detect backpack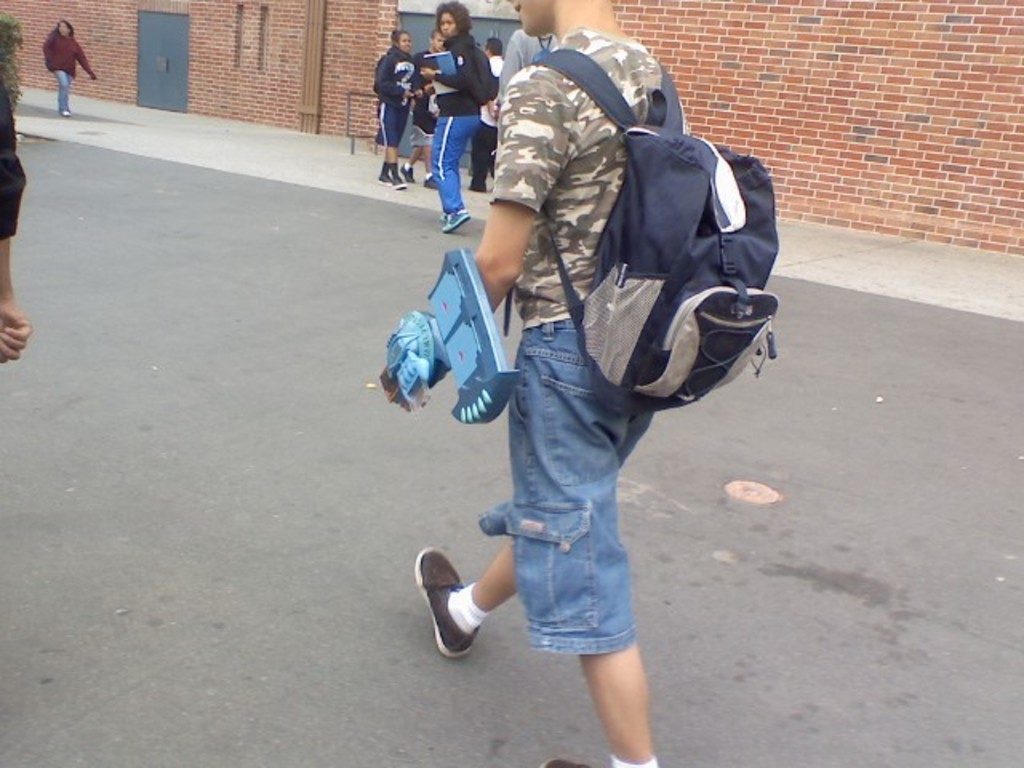
<region>501, 48, 778, 414</region>
